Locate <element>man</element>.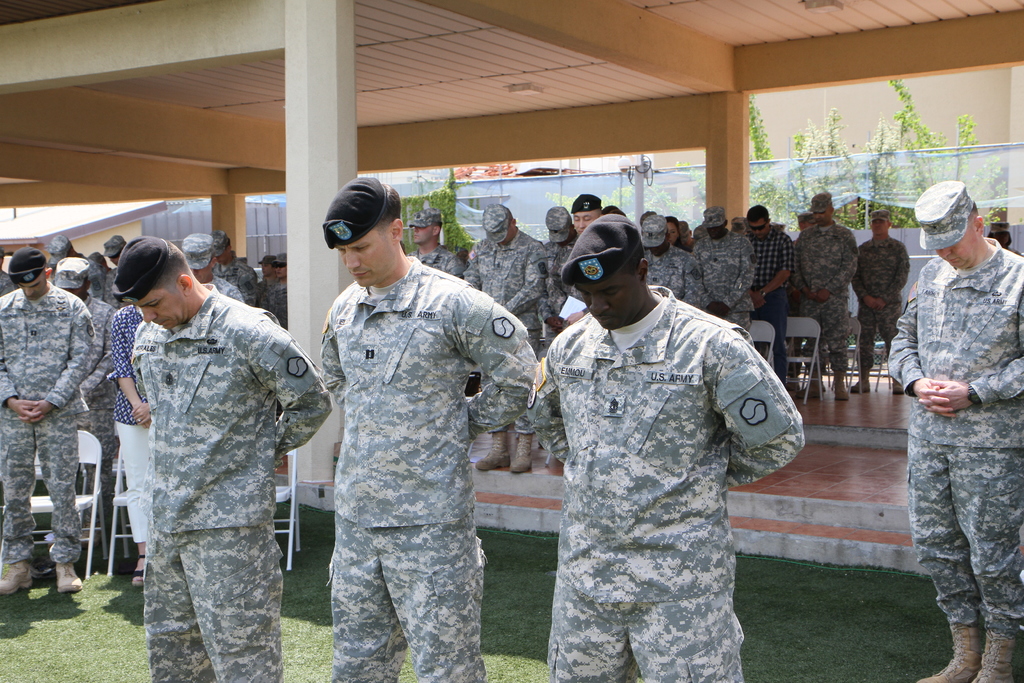
Bounding box: x1=458 y1=204 x2=541 y2=475.
